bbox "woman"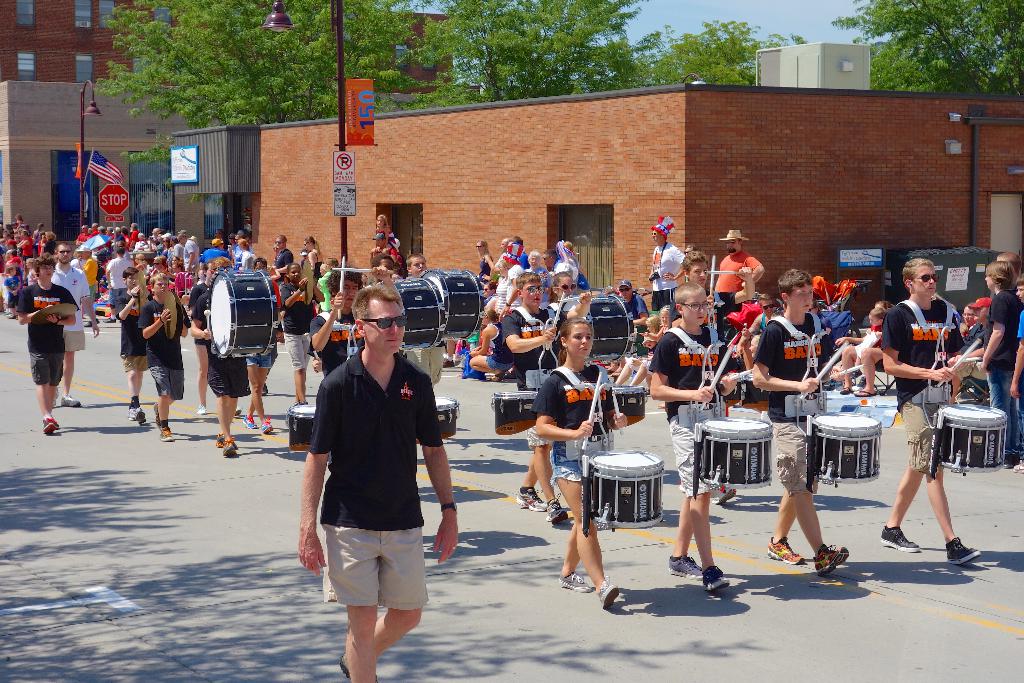
Rect(479, 280, 497, 312)
